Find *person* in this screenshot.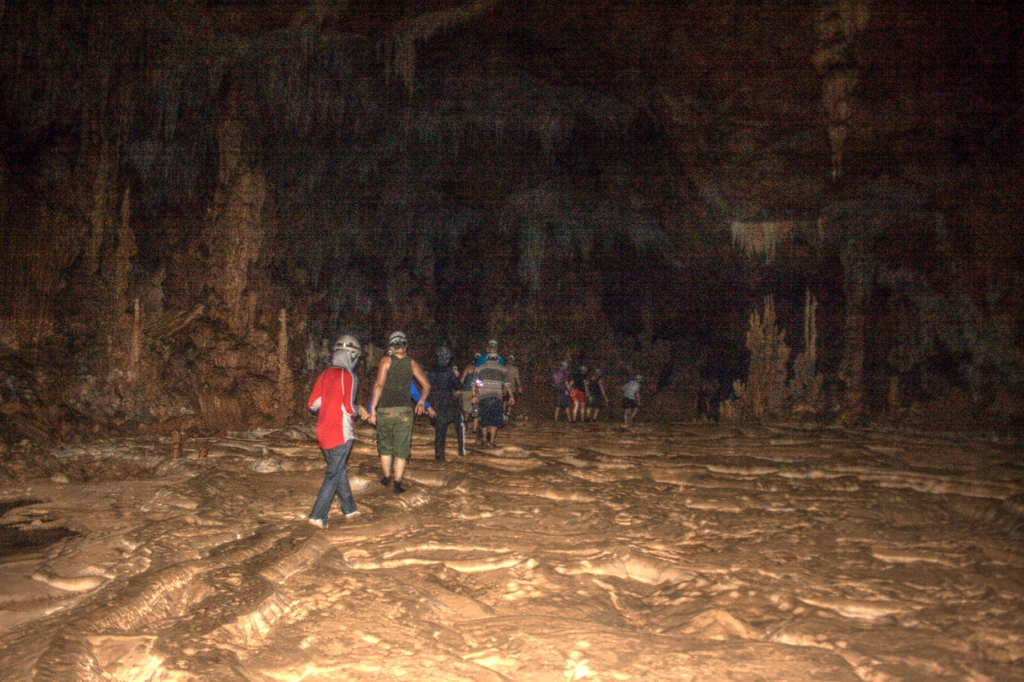
The bounding box for *person* is [x1=472, y1=346, x2=514, y2=446].
